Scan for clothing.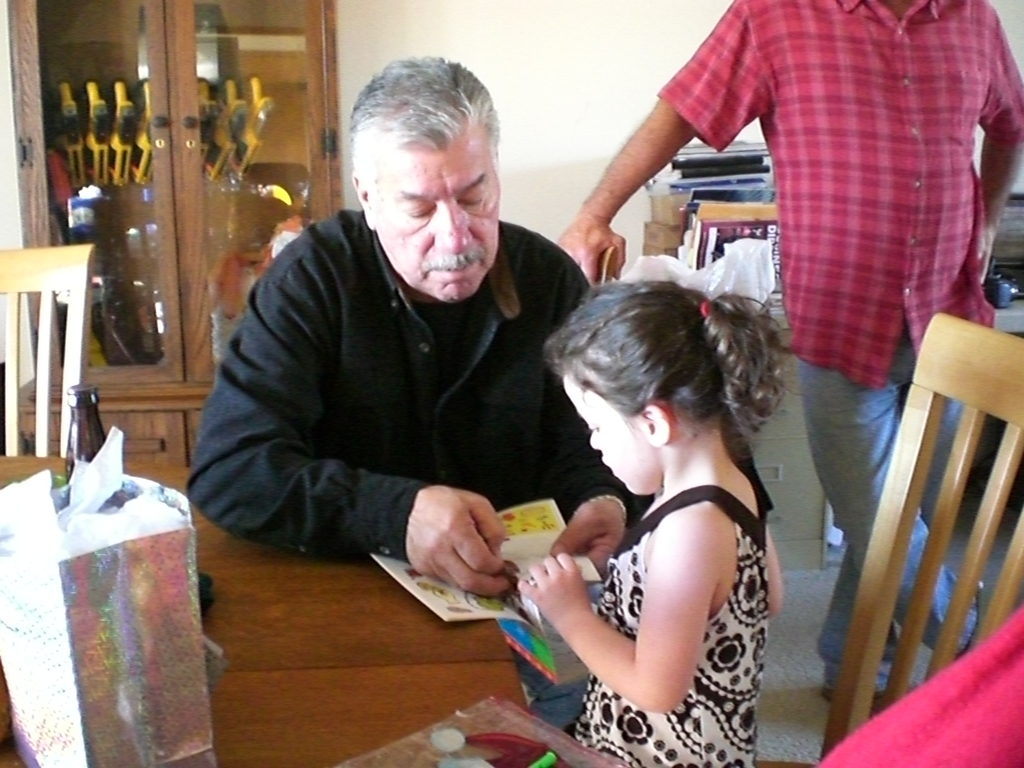
Scan result: (190, 138, 615, 625).
